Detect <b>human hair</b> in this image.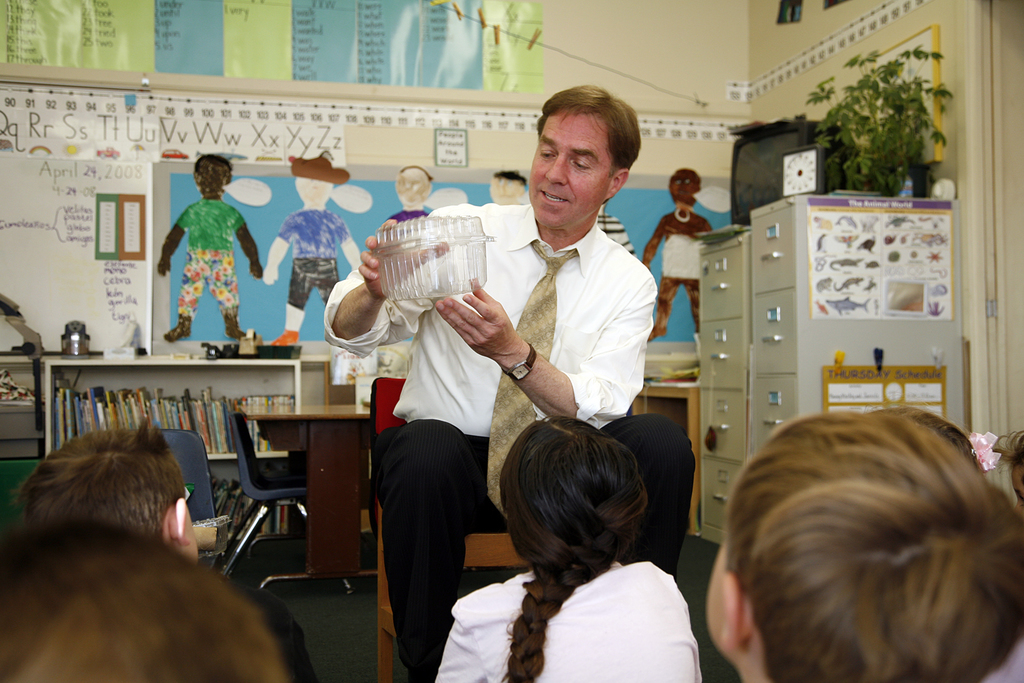
Detection: {"left": 0, "top": 519, "right": 294, "bottom": 682}.
